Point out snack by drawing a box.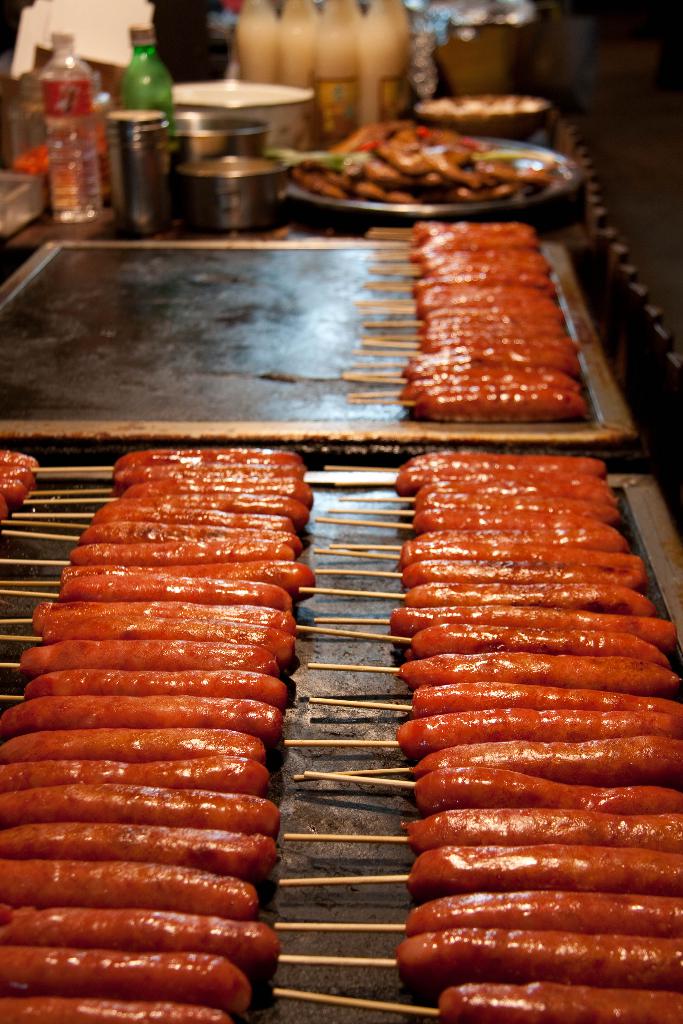
l=346, t=214, r=588, b=419.
